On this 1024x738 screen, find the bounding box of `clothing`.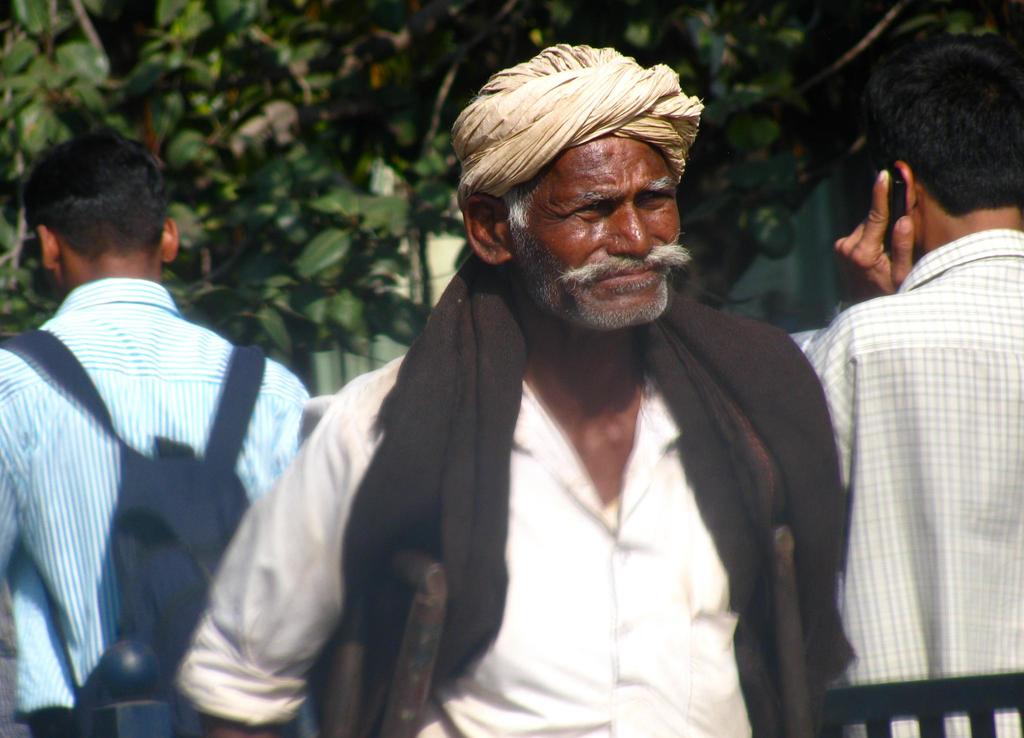
Bounding box: bbox(0, 268, 312, 737).
